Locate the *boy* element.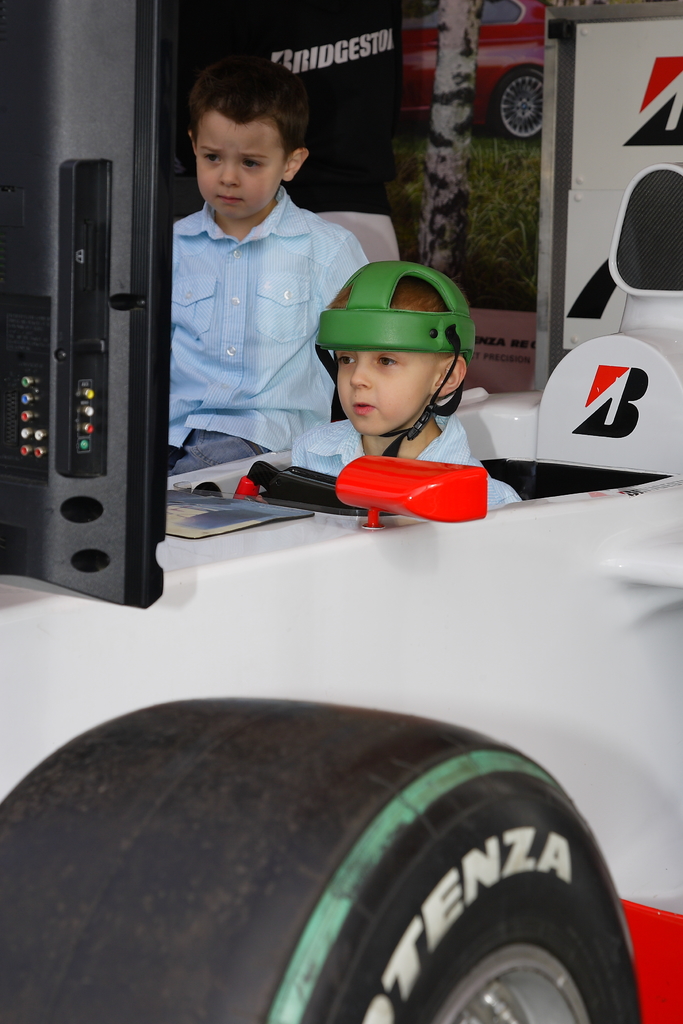
Element bbox: 169/67/401/481.
